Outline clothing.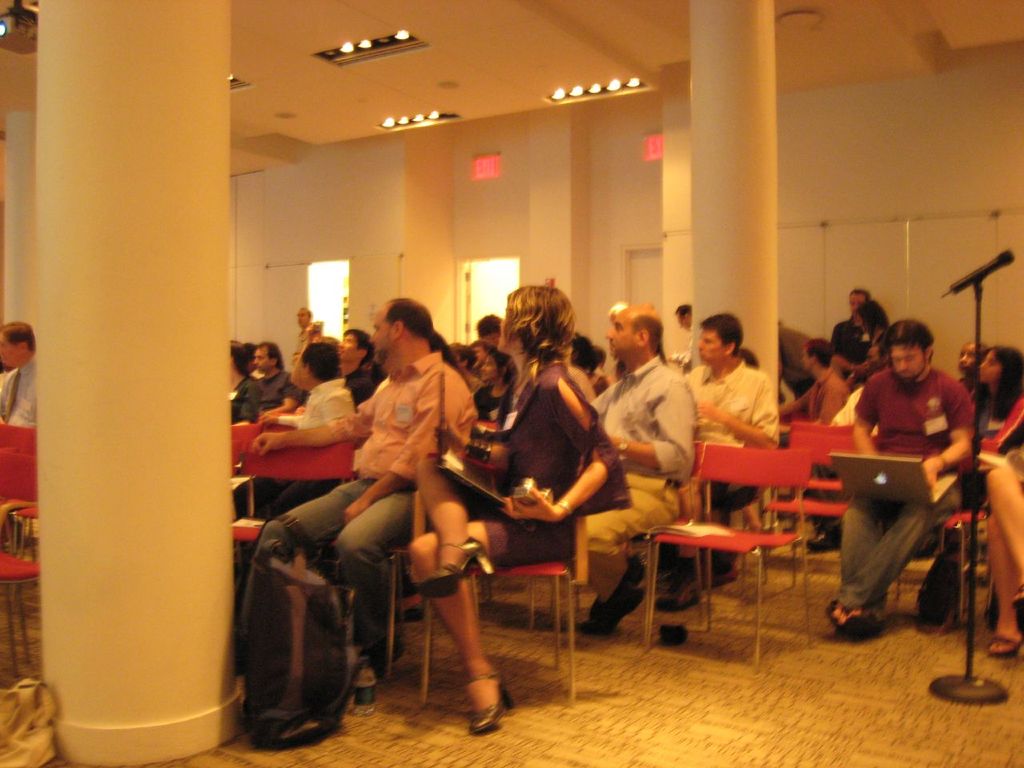
Outline: crop(986, 400, 1023, 474).
